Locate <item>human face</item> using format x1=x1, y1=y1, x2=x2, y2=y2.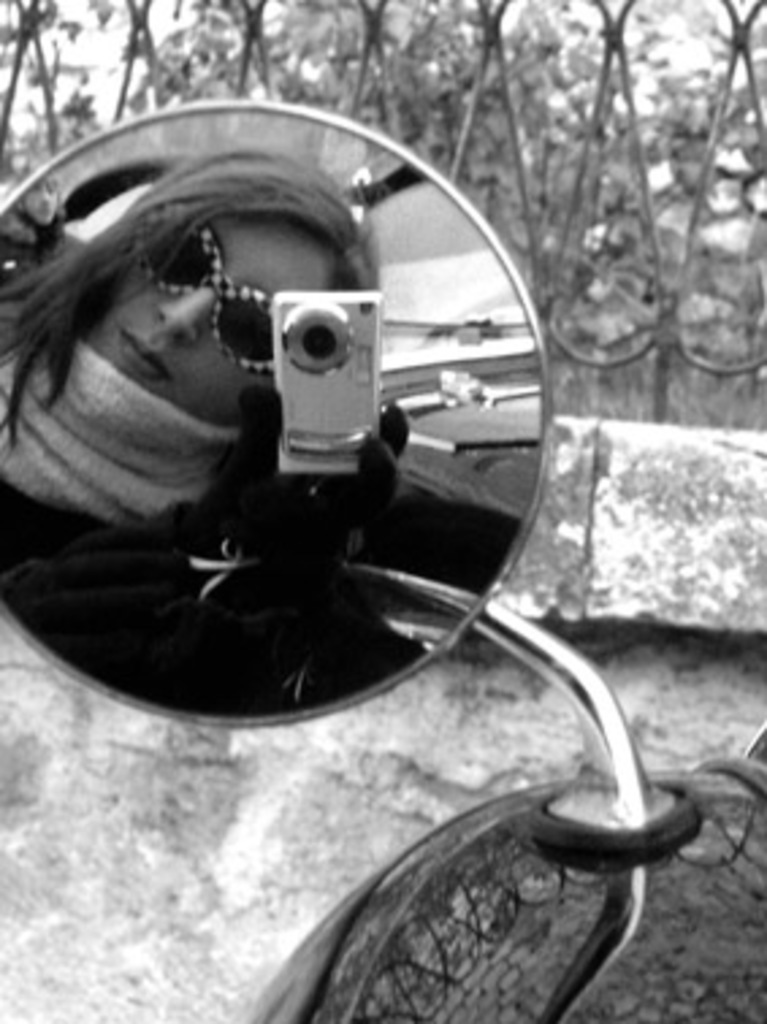
x1=84, y1=225, x2=325, y2=414.
